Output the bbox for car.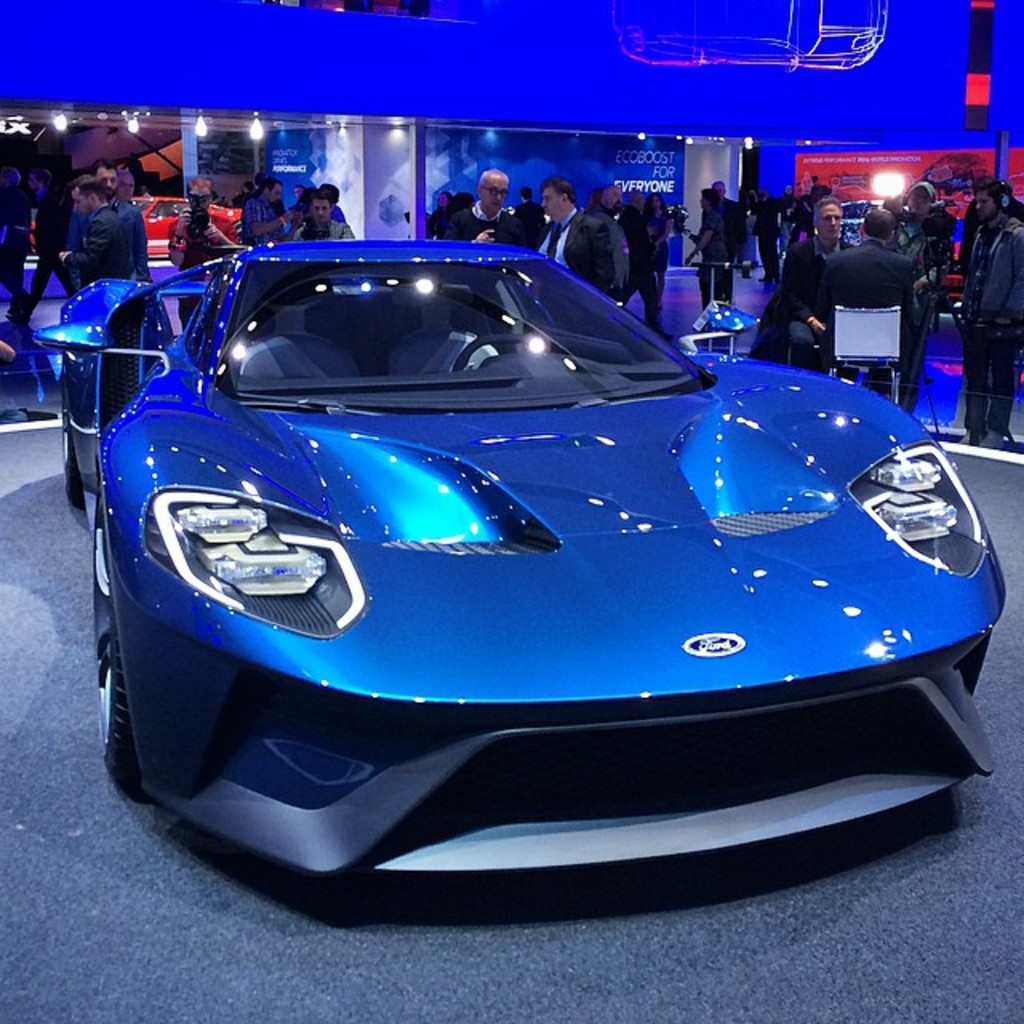
[x1=904, y1=150, x2=990, y2=216].
